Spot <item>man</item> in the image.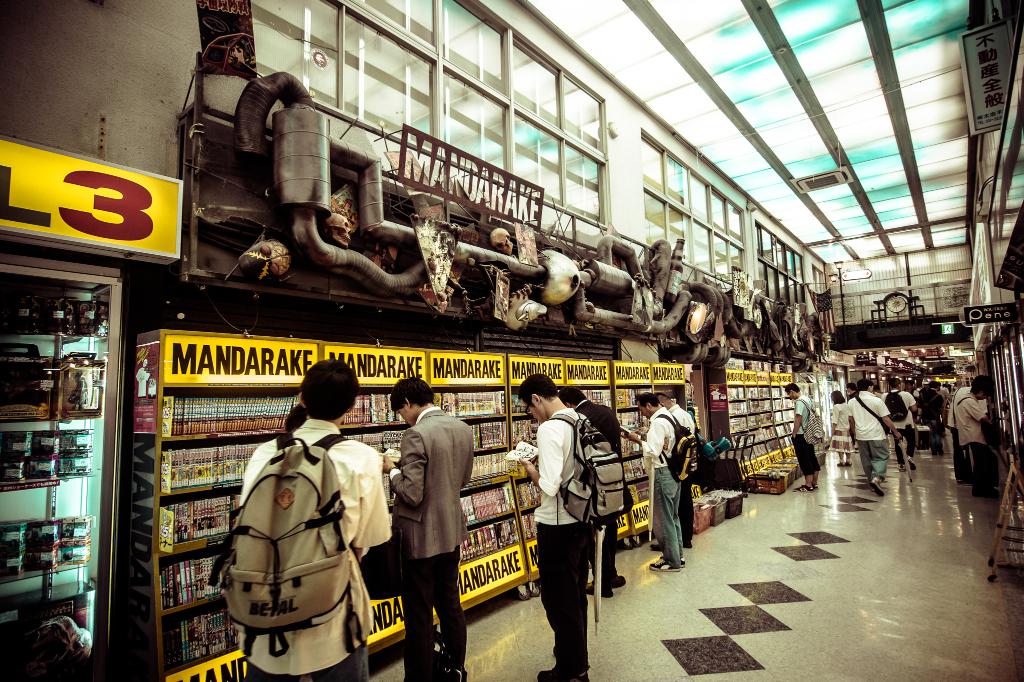
<item>man</item> found at x1=847, y1=383, x2=900, y2=497.
